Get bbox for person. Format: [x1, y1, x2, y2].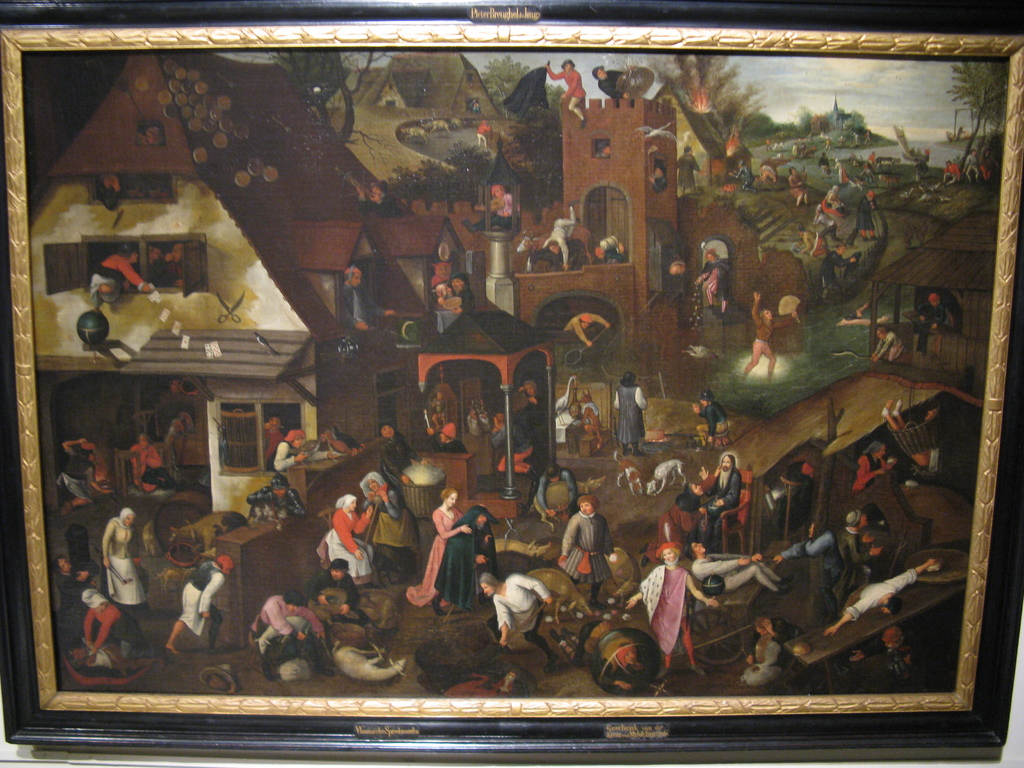
[170, 412, 195, 448].
